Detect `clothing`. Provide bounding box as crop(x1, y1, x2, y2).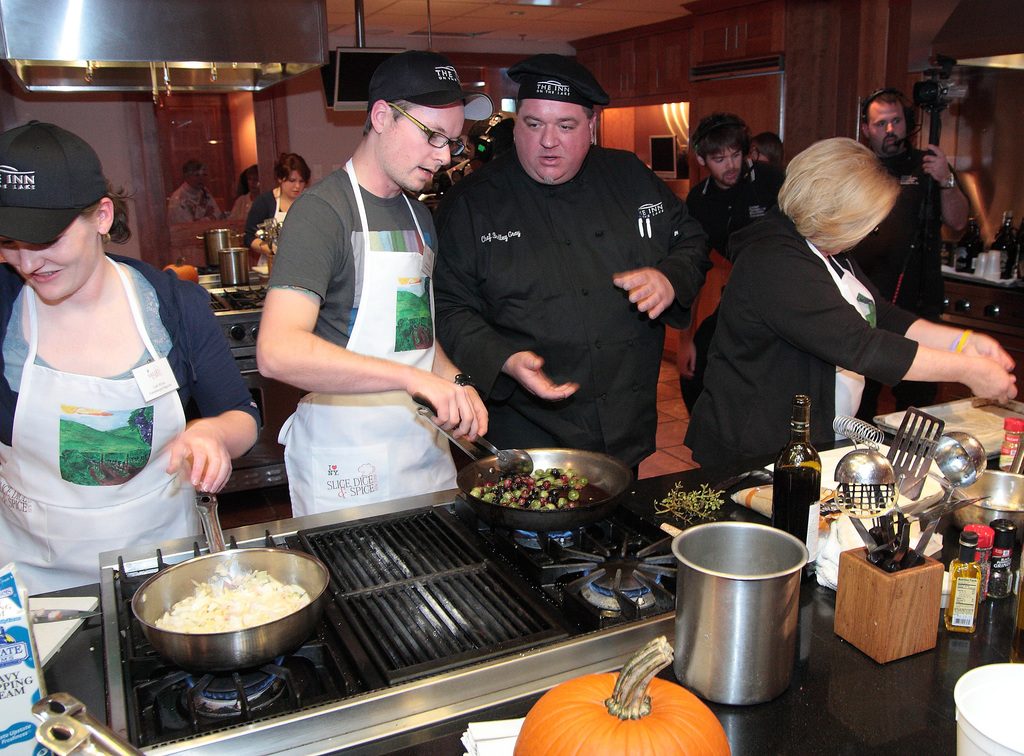
crop(274, 156, 467, 520).
